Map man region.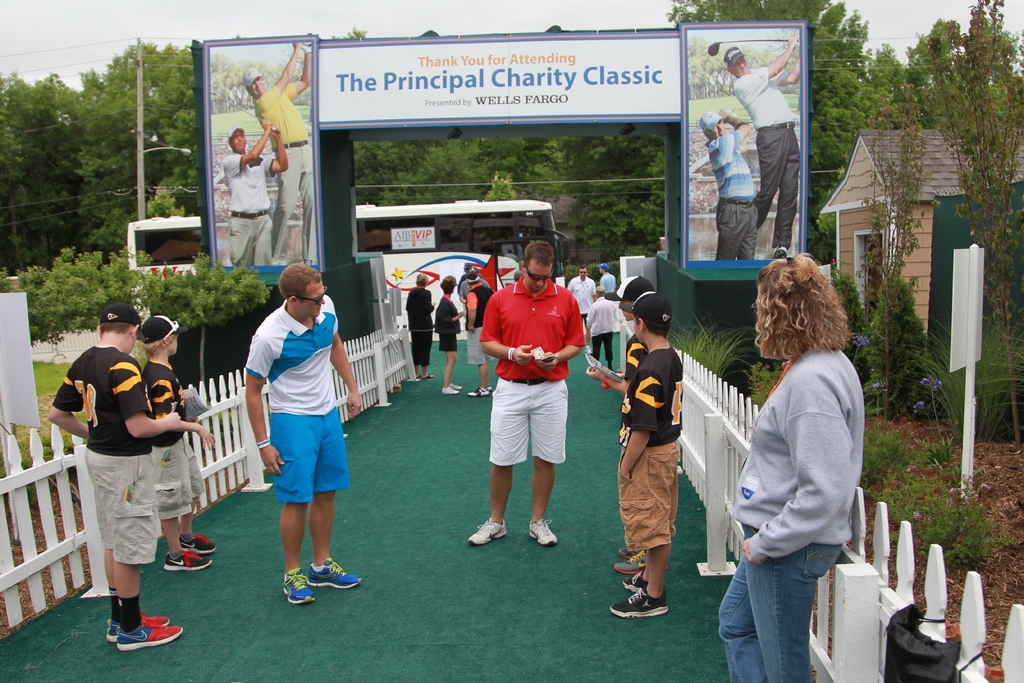
Mapped to (604,265,614,296).
